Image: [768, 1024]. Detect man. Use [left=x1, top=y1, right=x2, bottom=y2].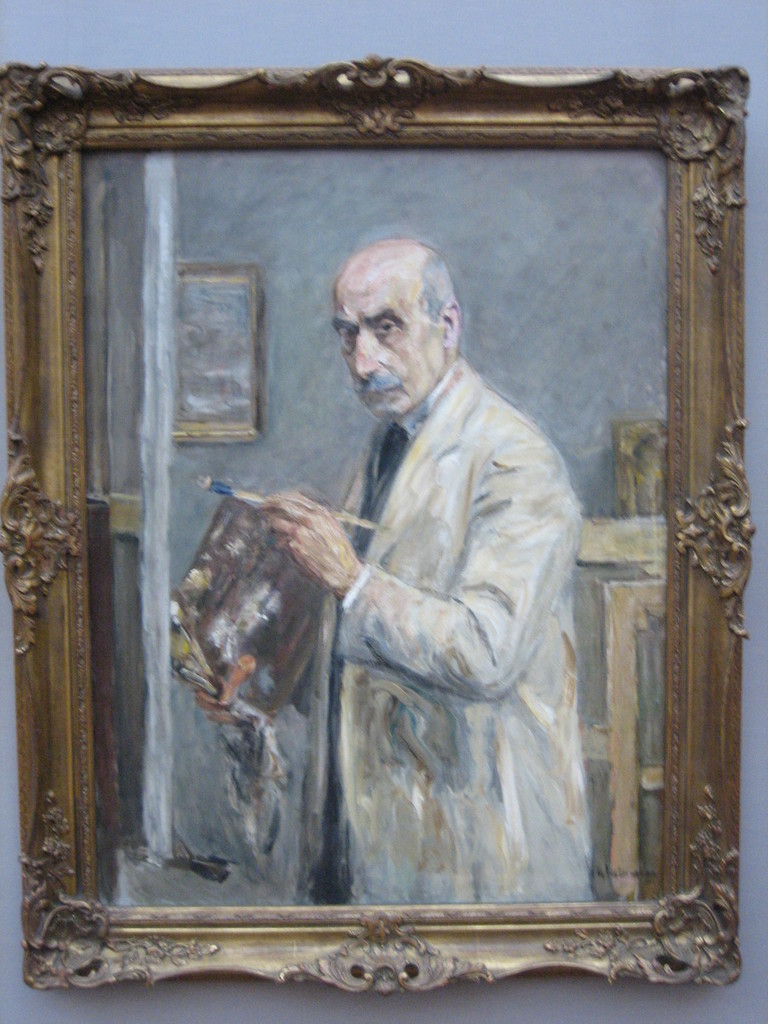
[left=195, top=233, right=602, bottom=912].
